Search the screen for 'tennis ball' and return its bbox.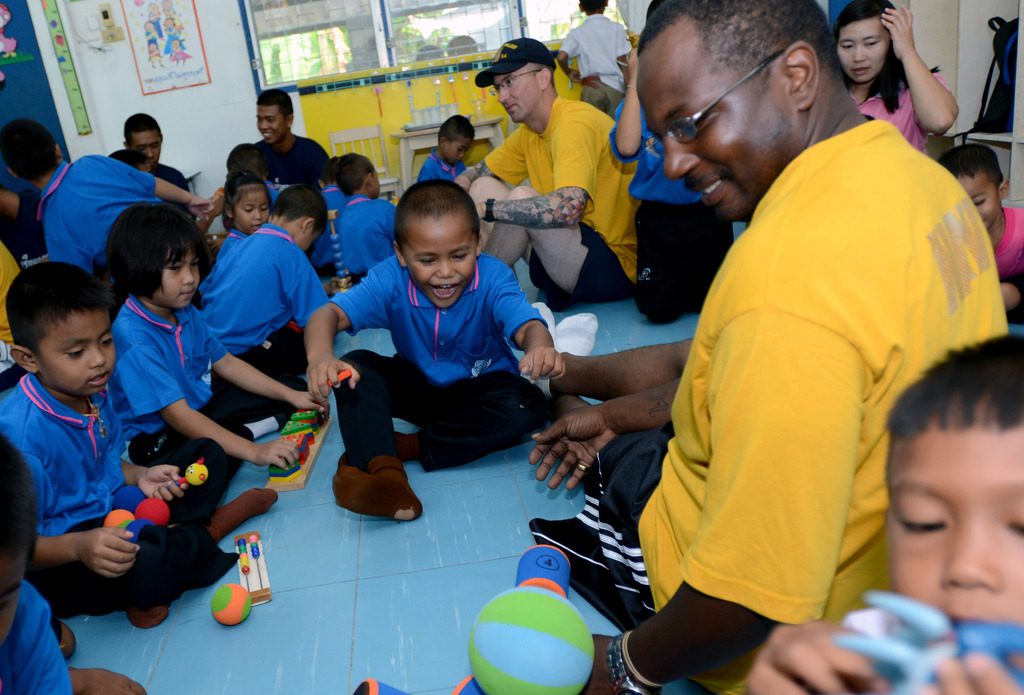
Found: bbox=(138, 493, 175, 526).
